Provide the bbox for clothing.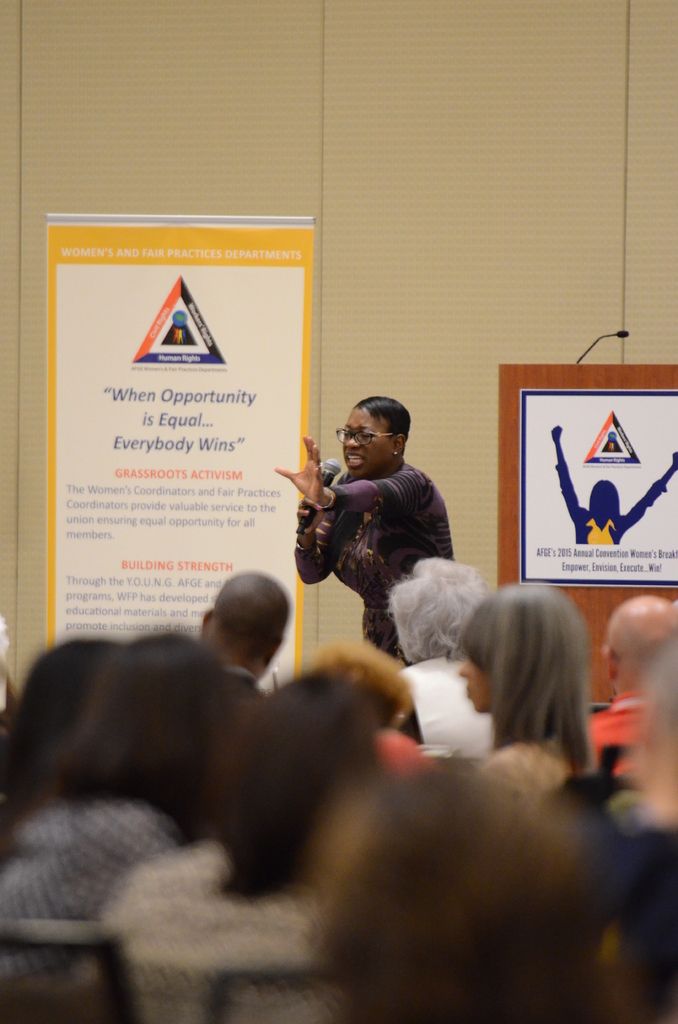
<bbox>102, 843, 332, 1023</bbox>.
